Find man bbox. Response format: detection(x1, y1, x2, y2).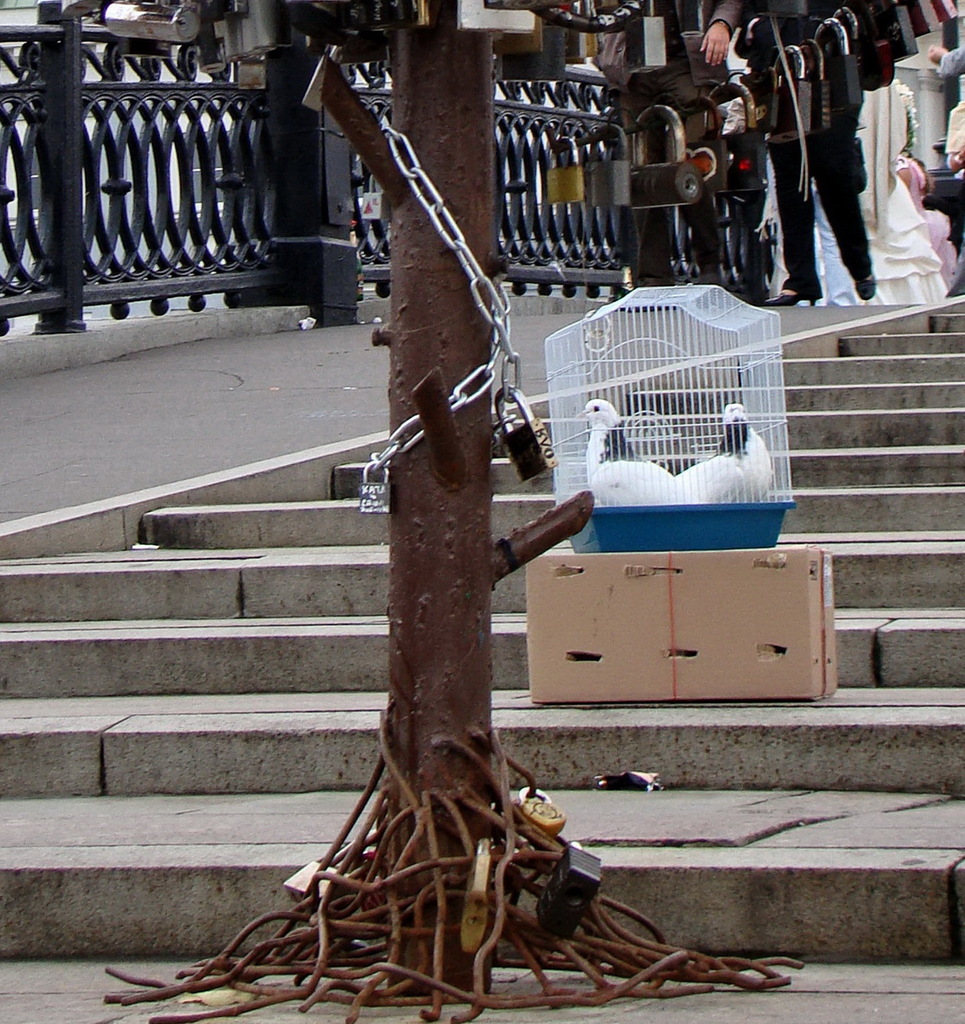
detection(598, 0, 760, 295).
